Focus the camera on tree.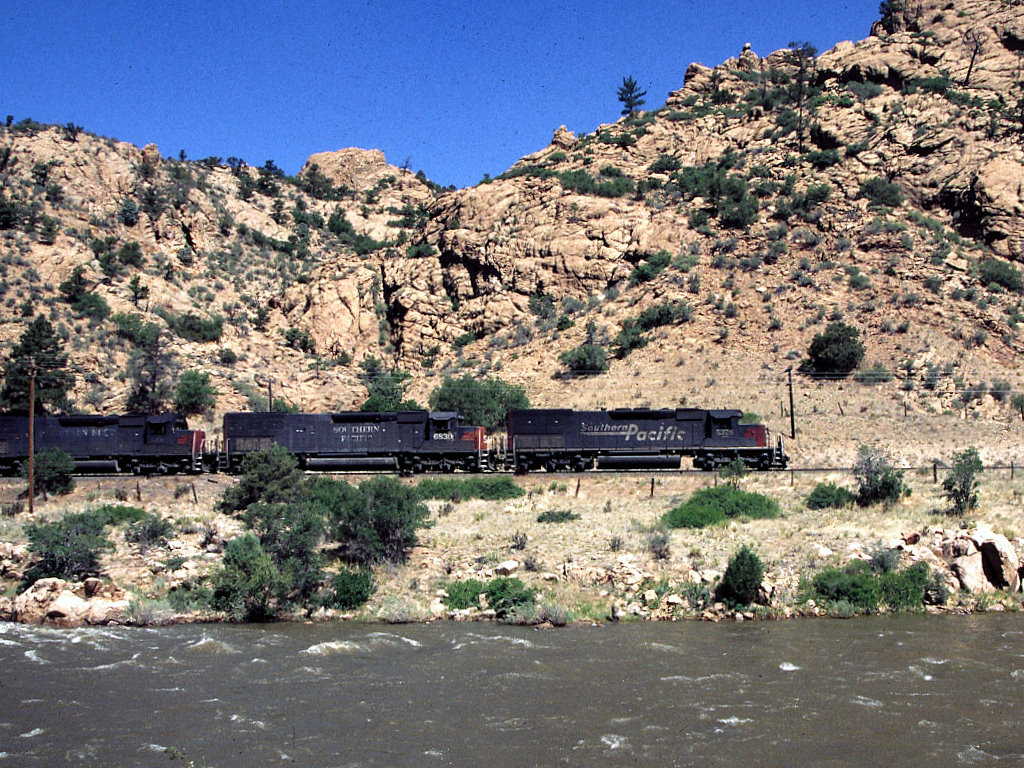
Focus region: 956/28/991/85.
